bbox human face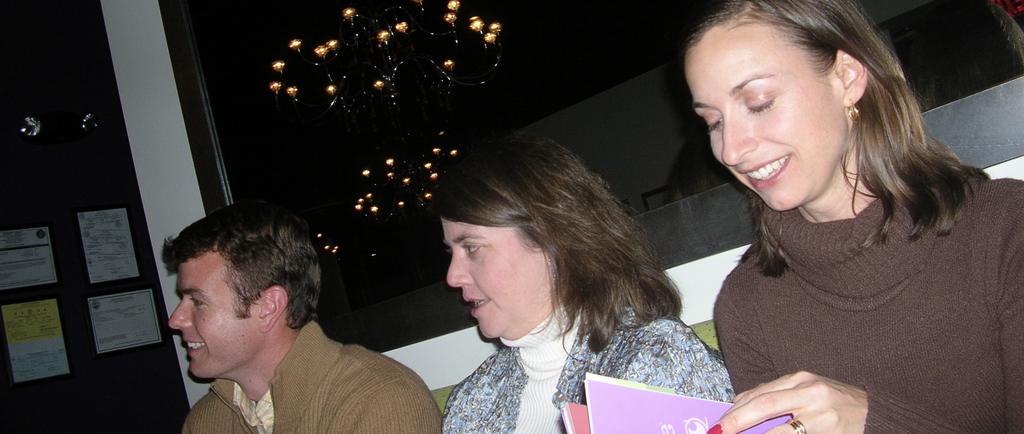
bbox=(169, 256, 266, 382)
